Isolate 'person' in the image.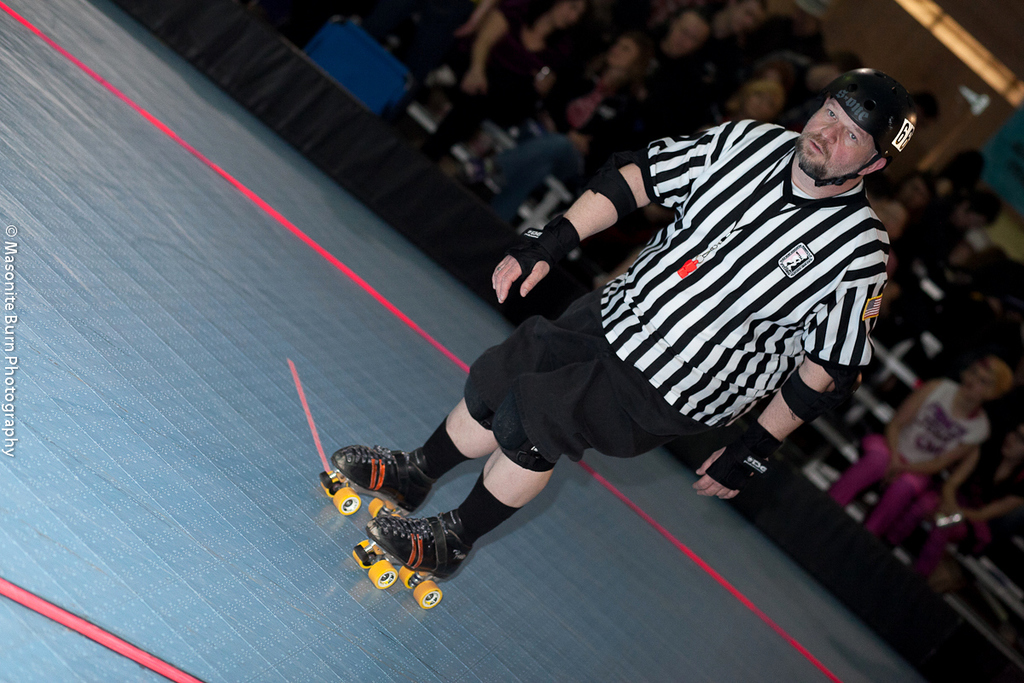
Isolated region: bbox(301, 63, 879, 632).
